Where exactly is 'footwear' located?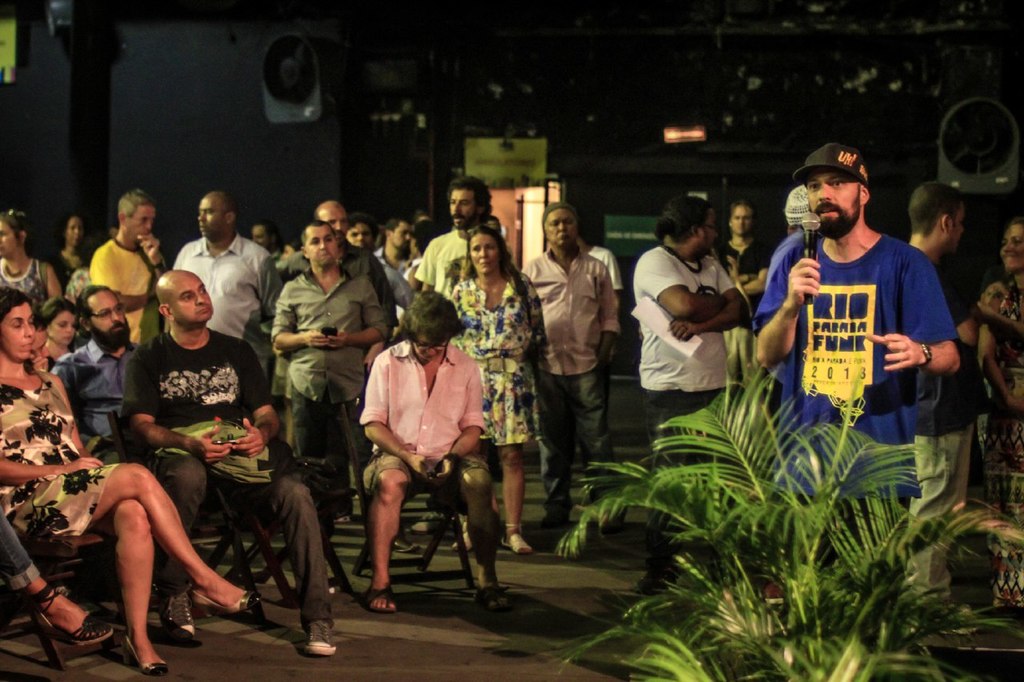
Its bounding box is box=[453, 526, 473, 553].
